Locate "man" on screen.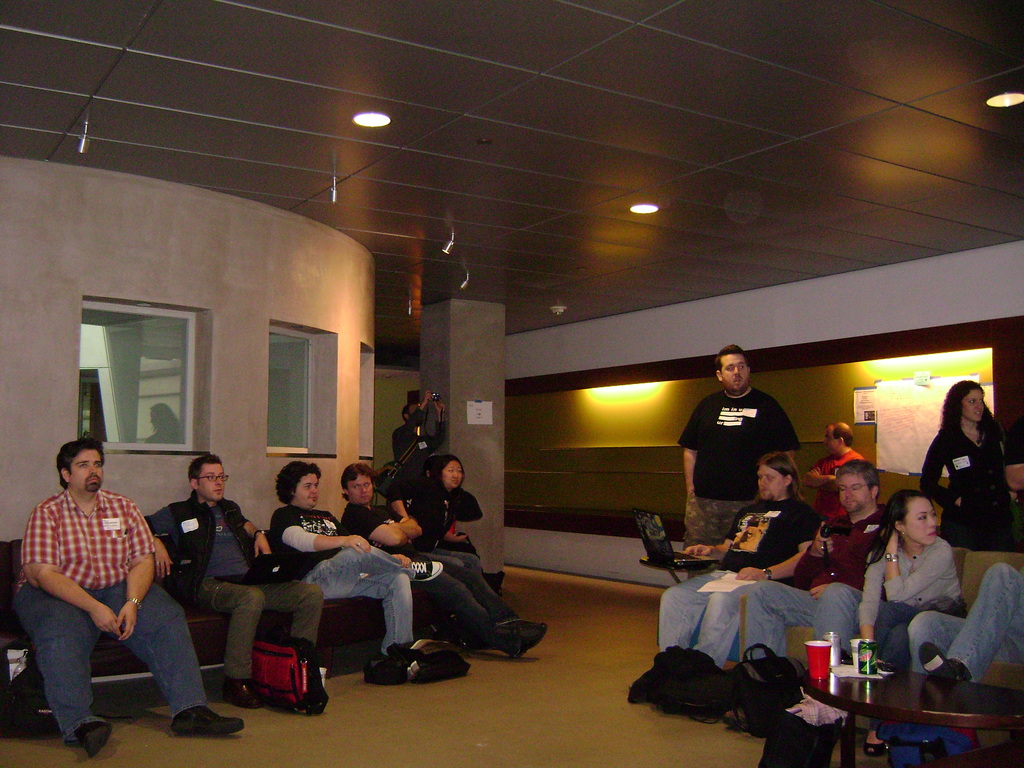
On screen at BBox(14, 423, 211, 746).
